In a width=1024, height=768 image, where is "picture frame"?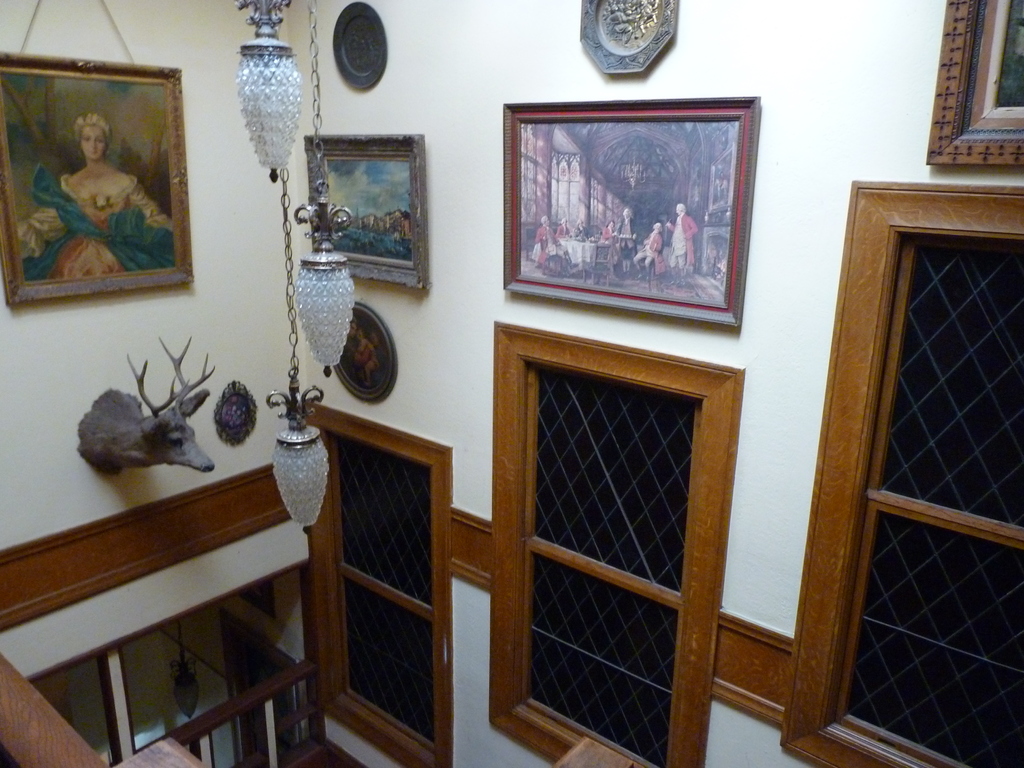
l=303, t=135, r=427, b=290.
